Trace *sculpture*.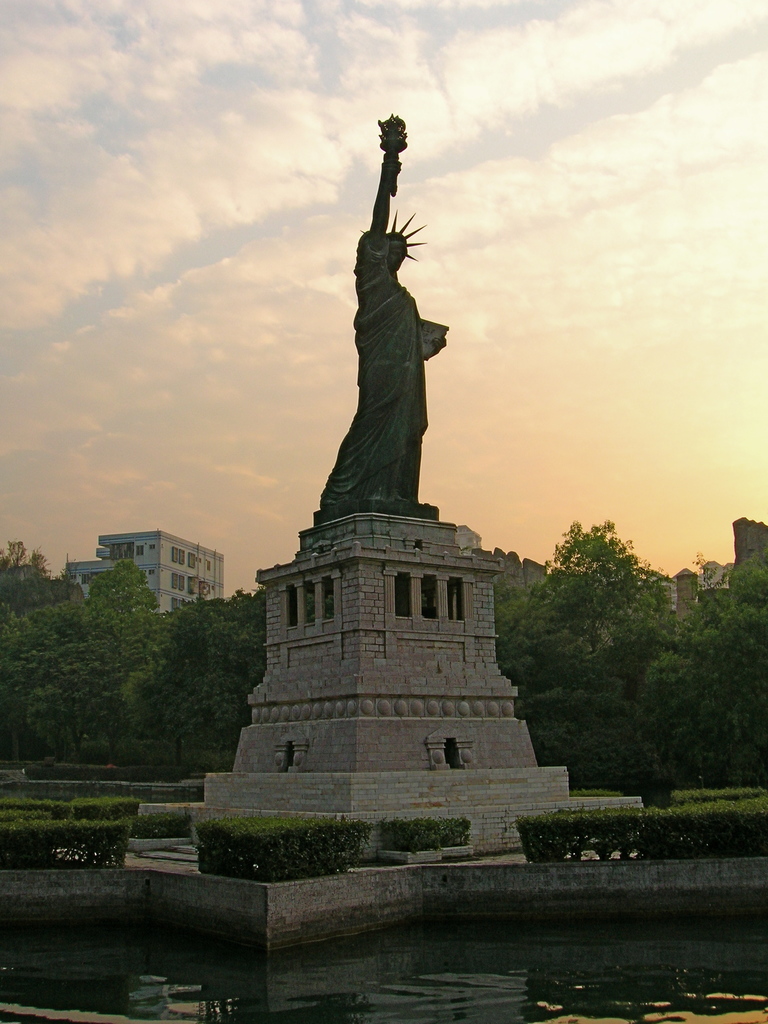
Traced to rect(293, 95, 474, 548).
